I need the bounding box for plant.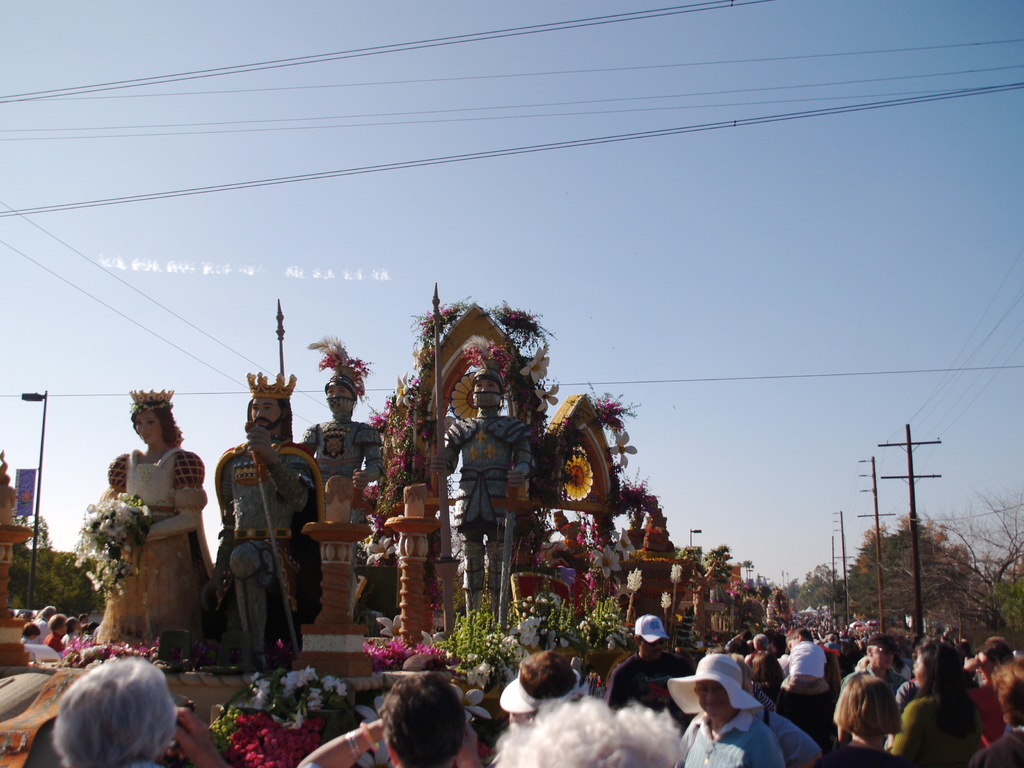
Here it is: <region>436, 598, 520, 701</region>.
